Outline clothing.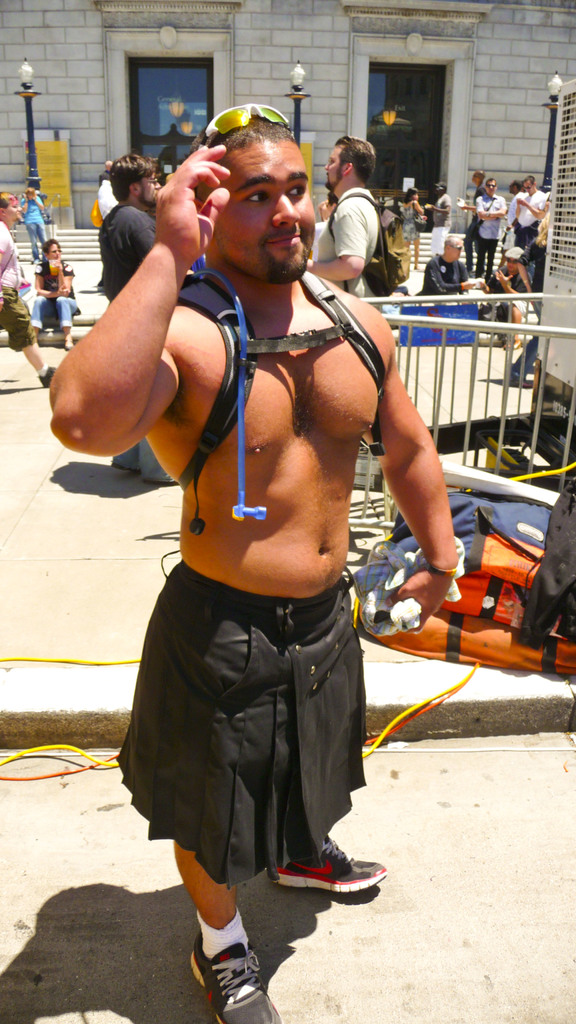
Outline: <bbox>317, 193, 376, 301</bbox>.
